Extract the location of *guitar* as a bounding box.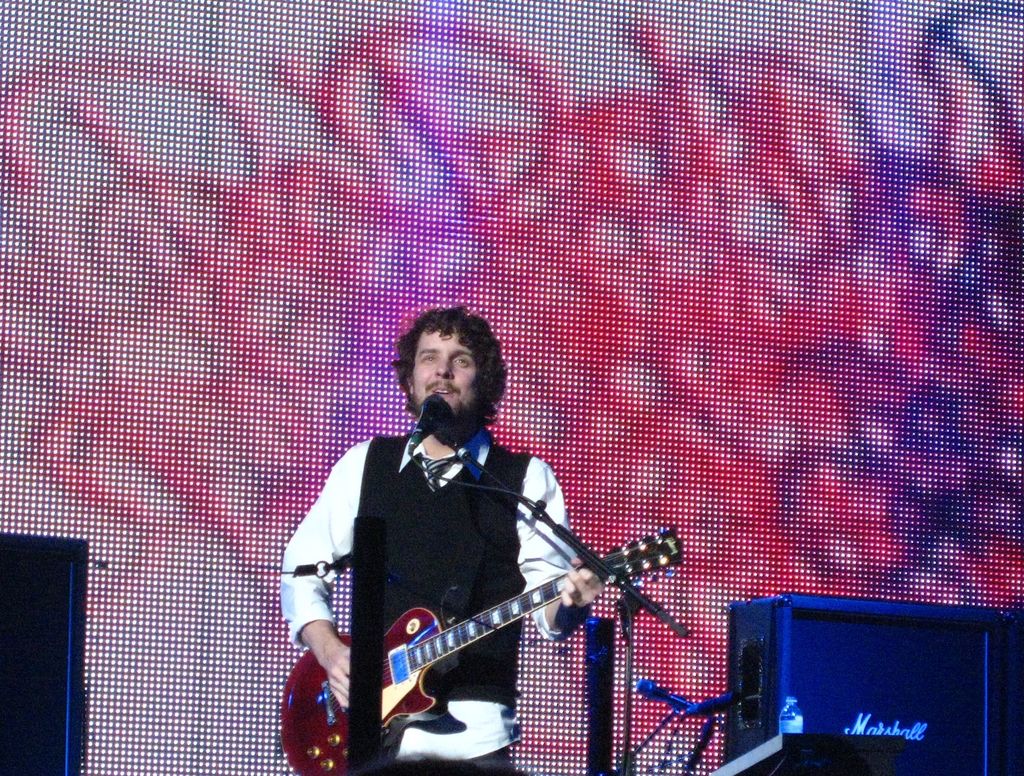
box=[275, 525, 685, 775].
